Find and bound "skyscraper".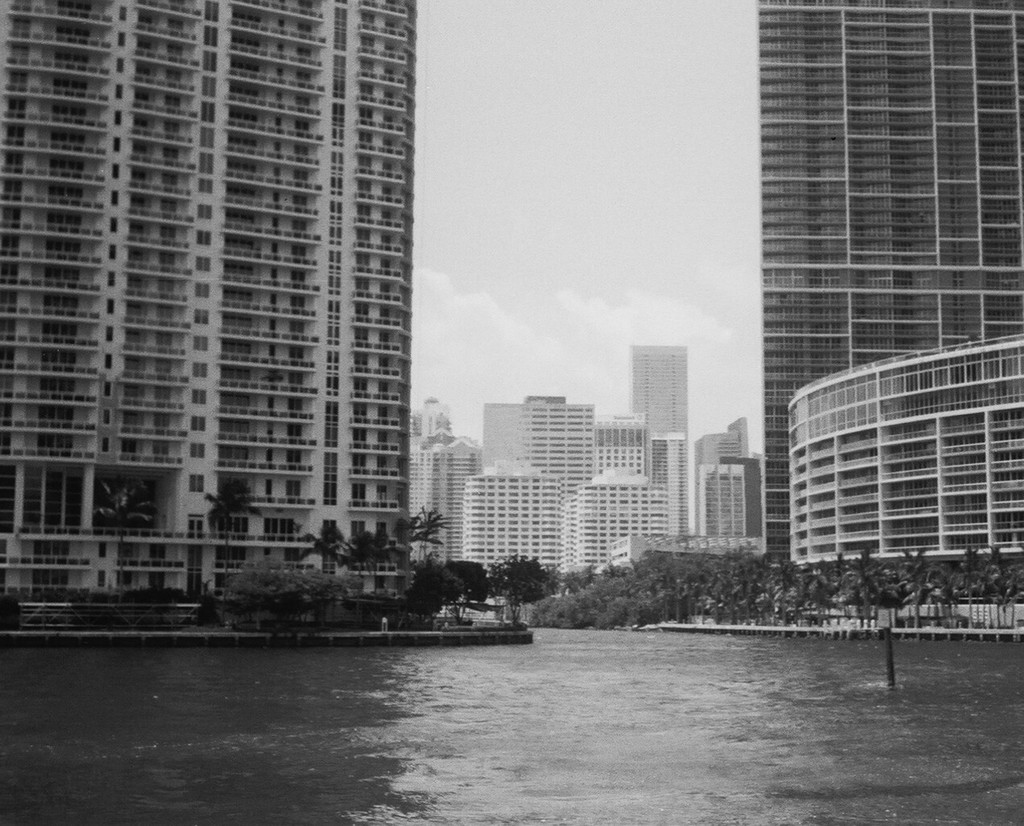
Bound: {"left": 0, "top": 0, "right": 434, "bottom": 598}.
